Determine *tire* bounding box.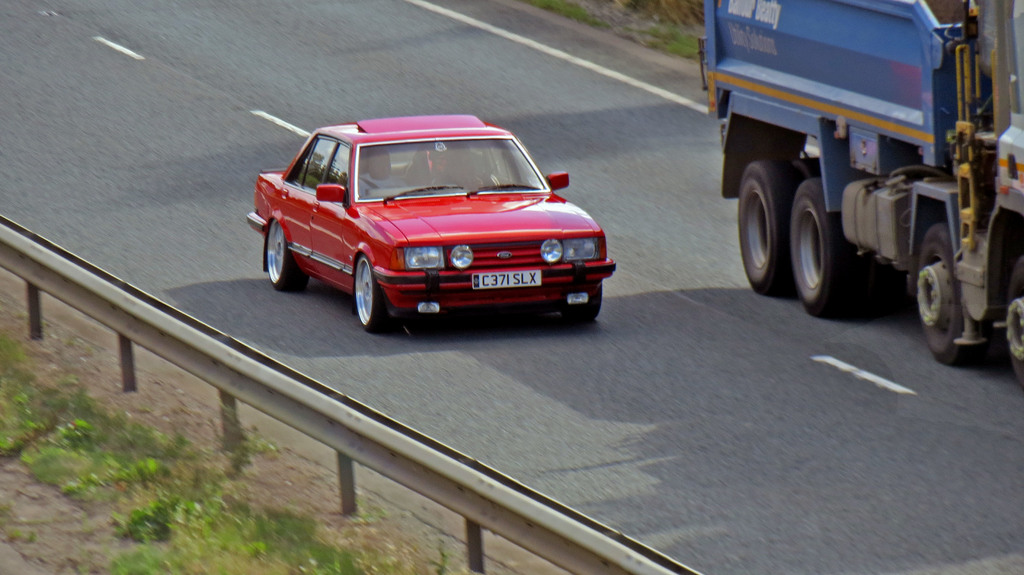
Determined: locate(351, 255, 389, 329).
